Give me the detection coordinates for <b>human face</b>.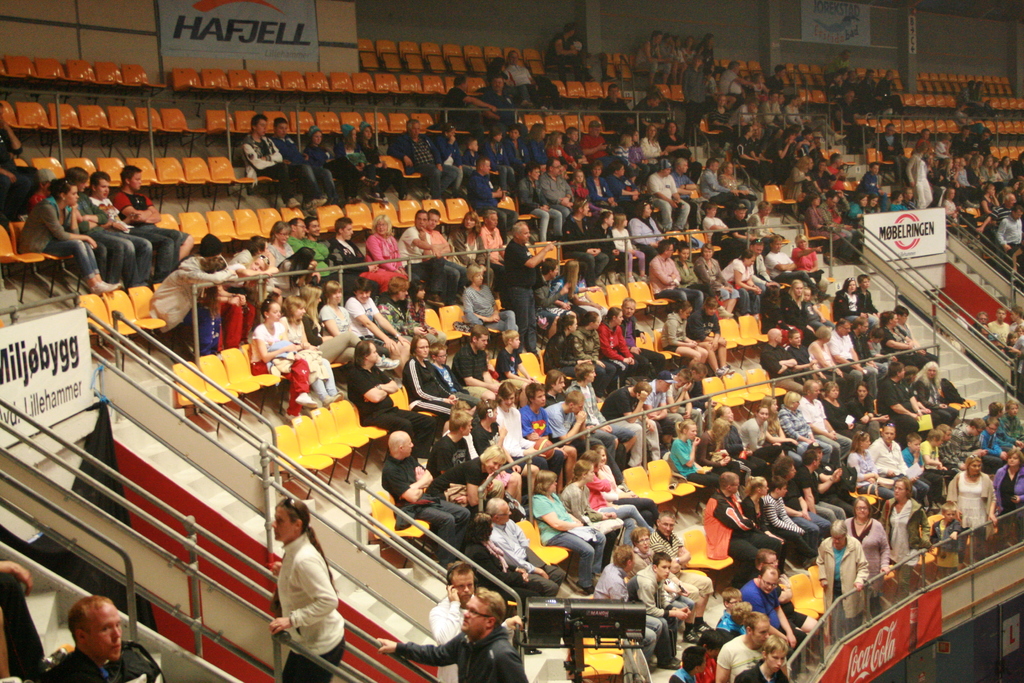
(550,266,557,276).
